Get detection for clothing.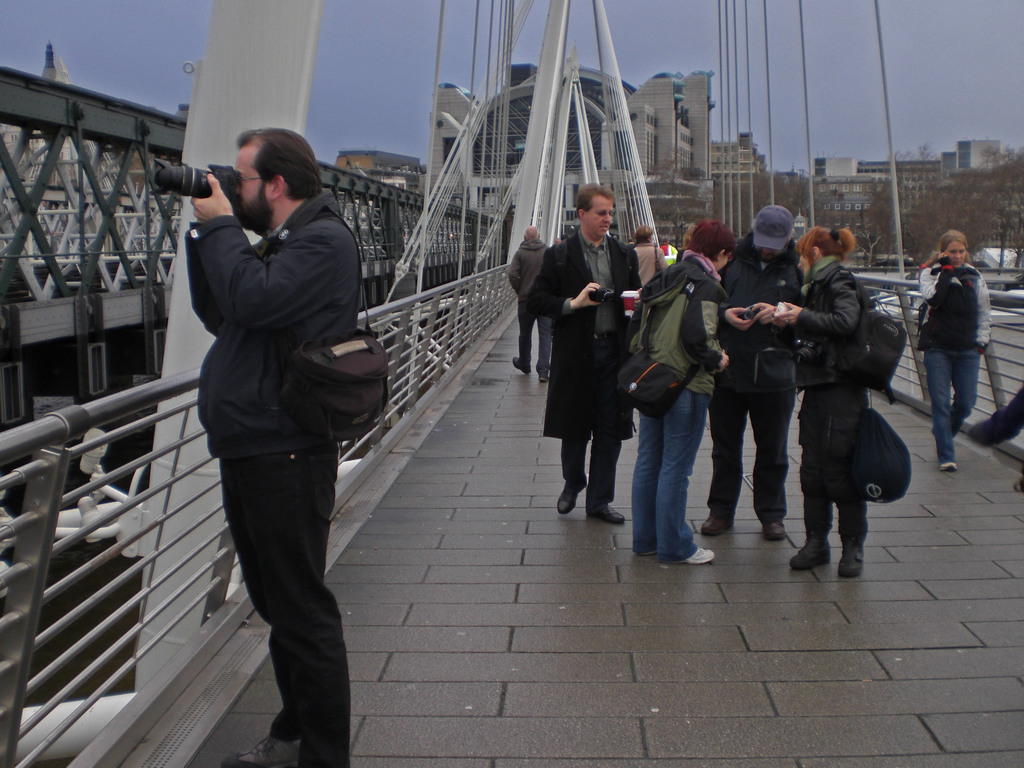
Detection: bbox=[193, 184, 364, 460].
